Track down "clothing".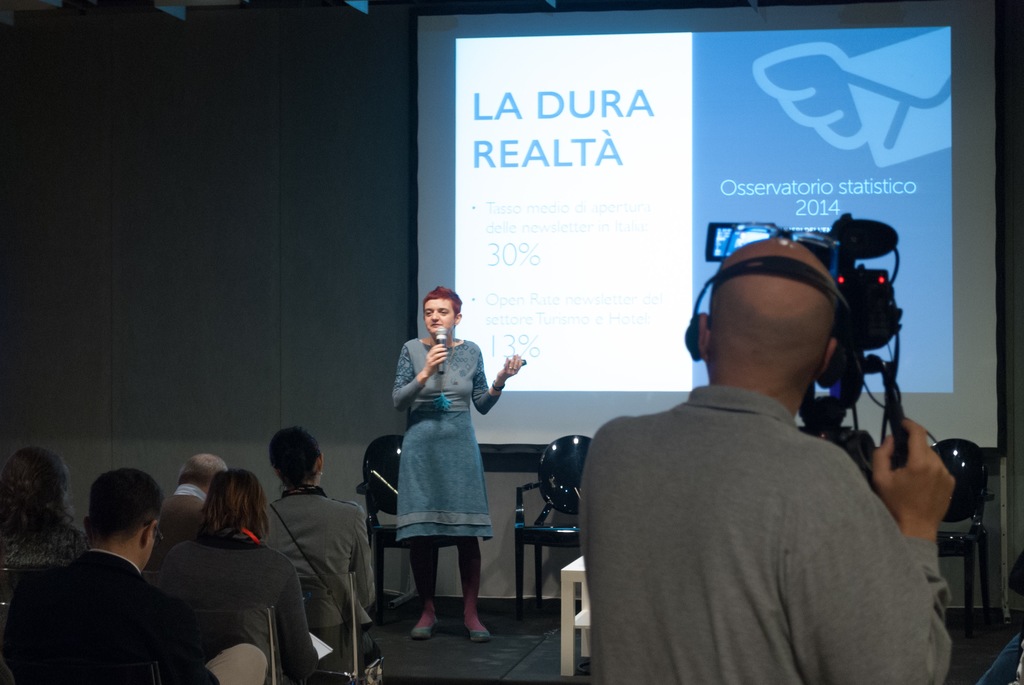
Tracked to pyautogui.locateOnScreen(0, 524, 84, 563).
